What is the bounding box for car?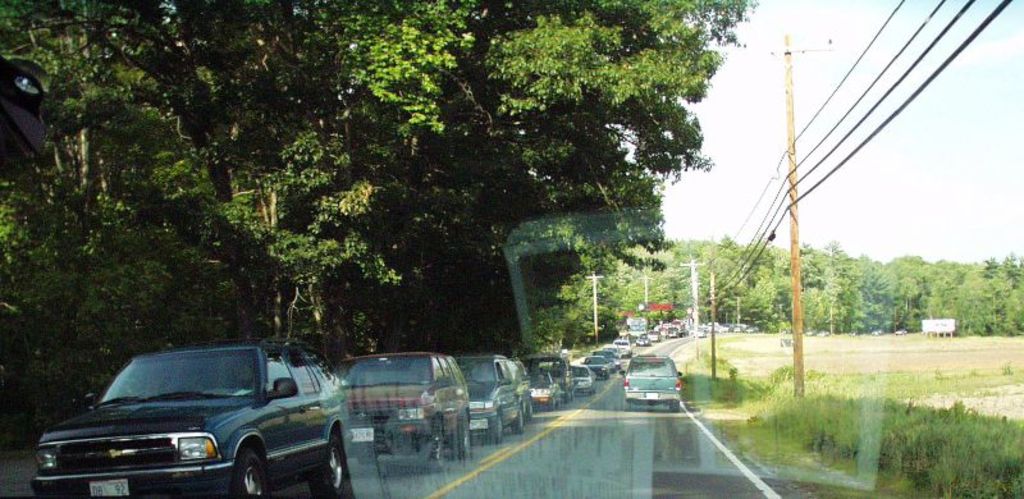
Rect(622, 344, 684, 409).
